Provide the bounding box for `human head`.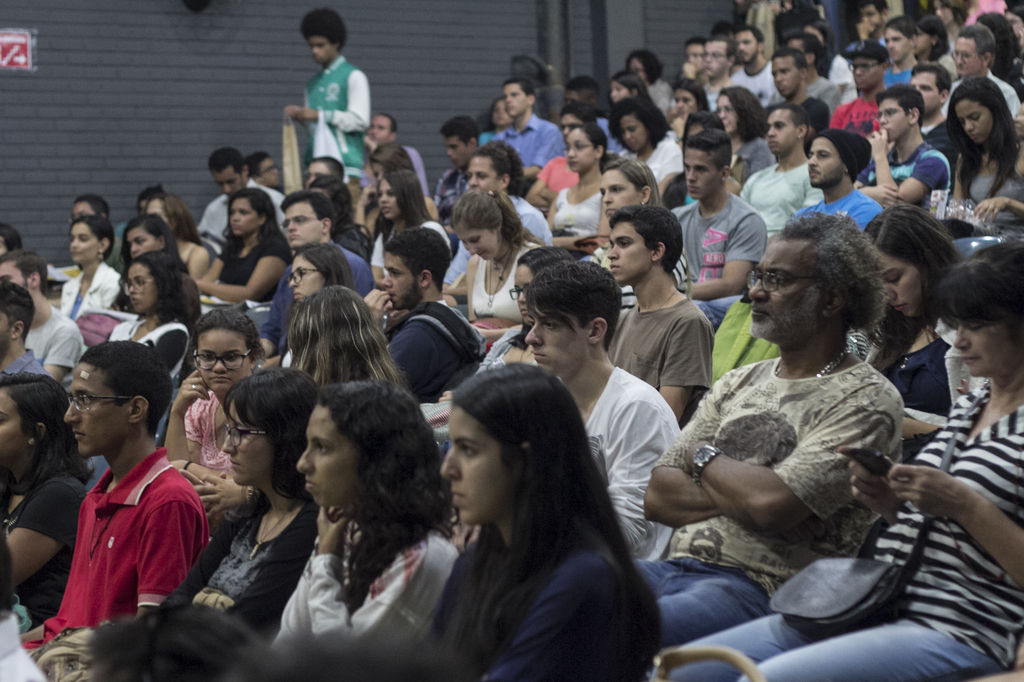
{"left": 308, "top": 155, "right": 348, "bottom": 186}.
